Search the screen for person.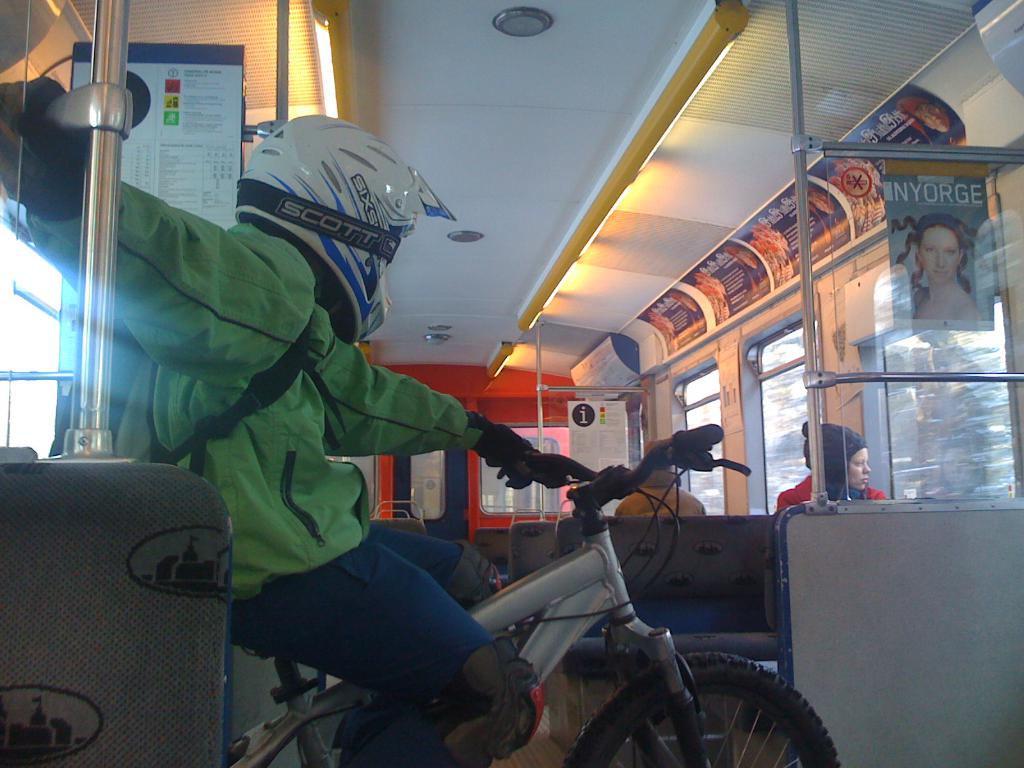
Found at crop(890, 213, 991, 321).
